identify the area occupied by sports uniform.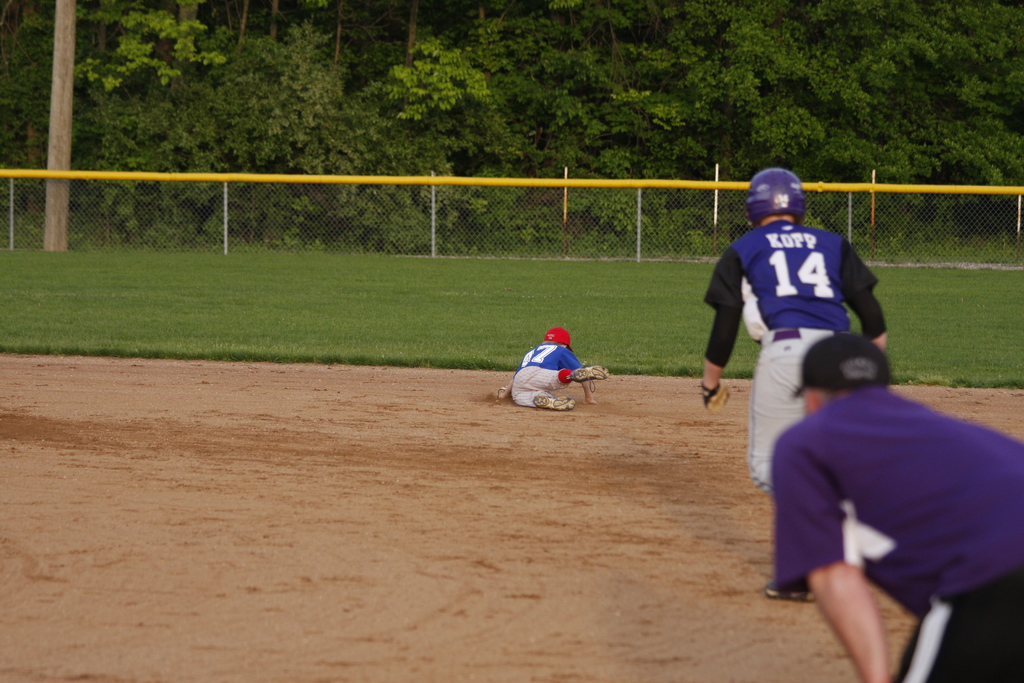
Area: 767:333:1023:682.
